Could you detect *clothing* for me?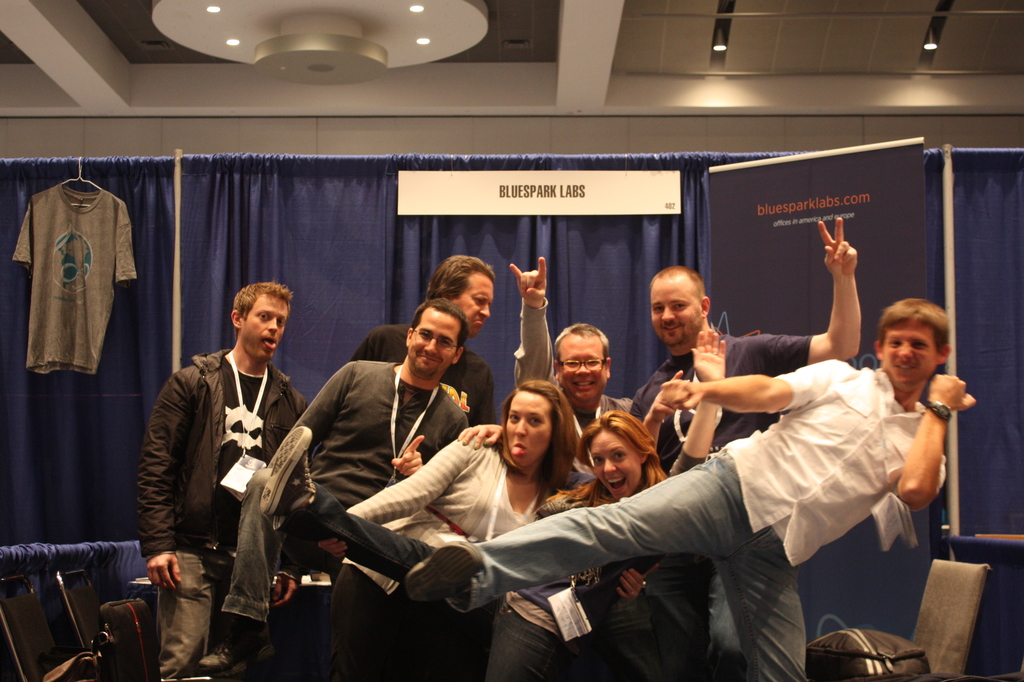
Detection result: l=492, t=451, r=696, b=681.
